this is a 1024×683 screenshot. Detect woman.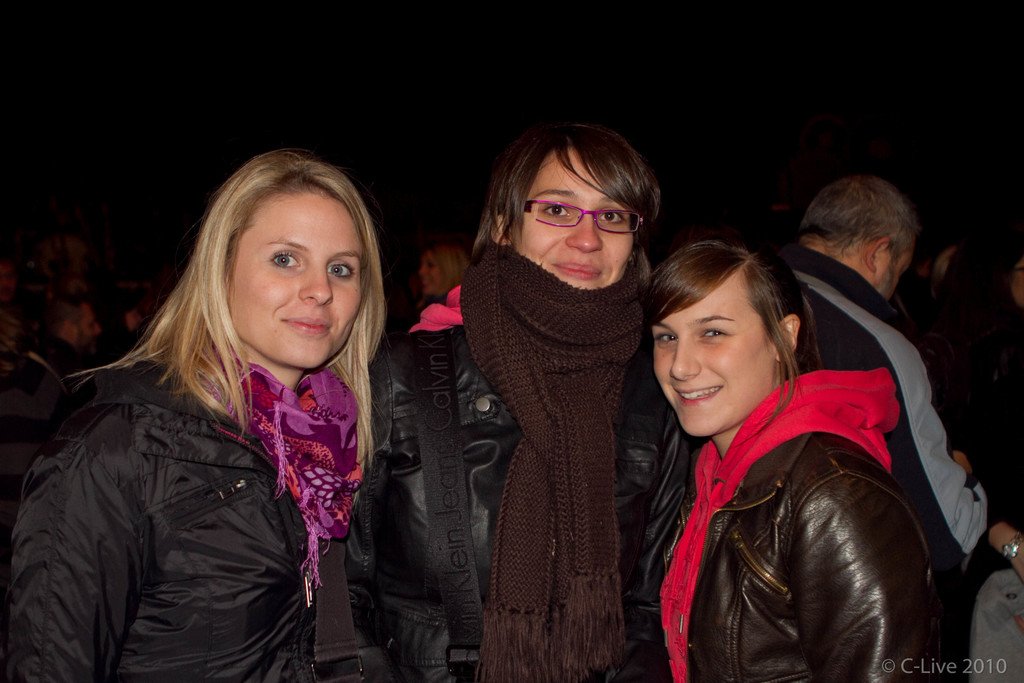
BBox(416, 242, 468, 312).
